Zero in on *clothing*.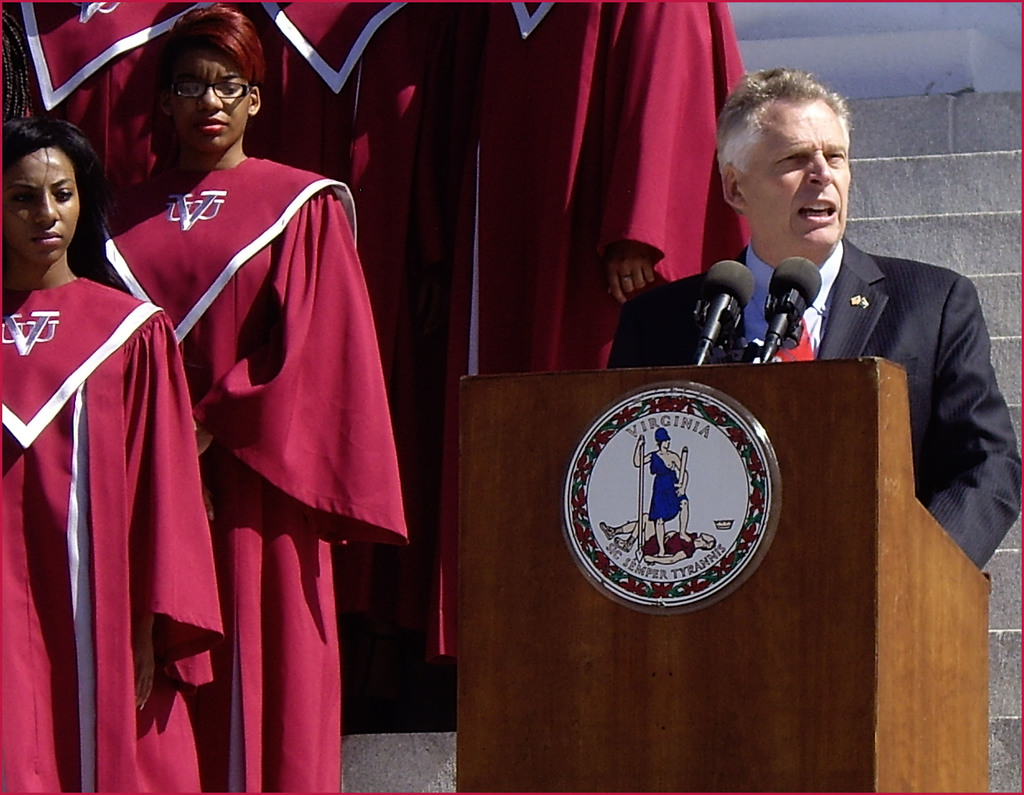
Zeroed in: 601:241:1023:566.
